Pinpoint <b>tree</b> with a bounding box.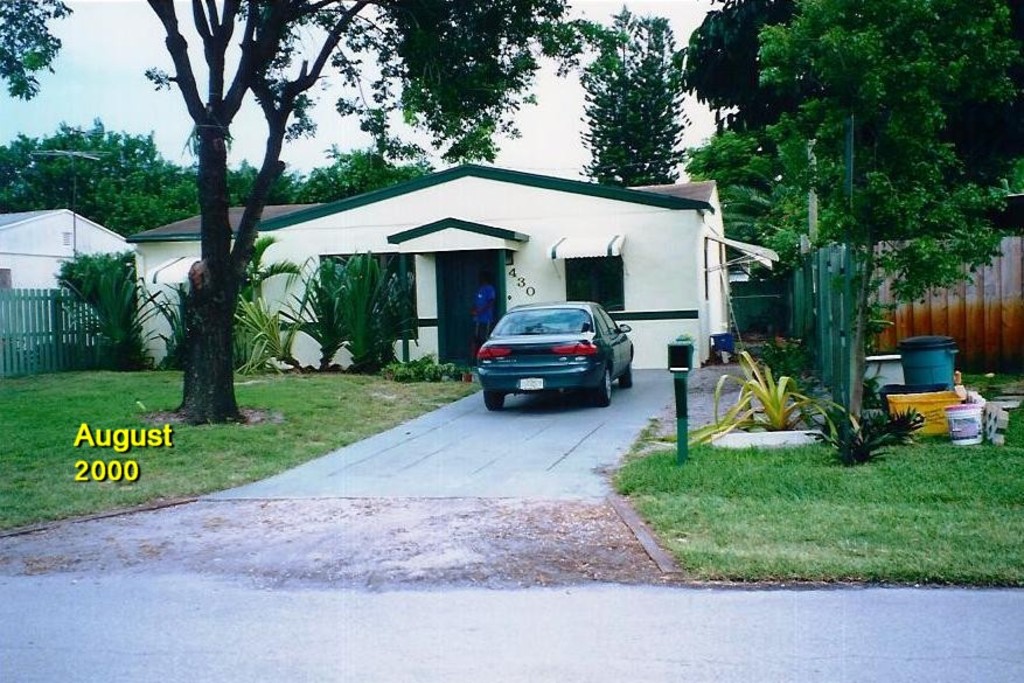
pyautogui.locateOnScreen(0, 0, 100, 85).
